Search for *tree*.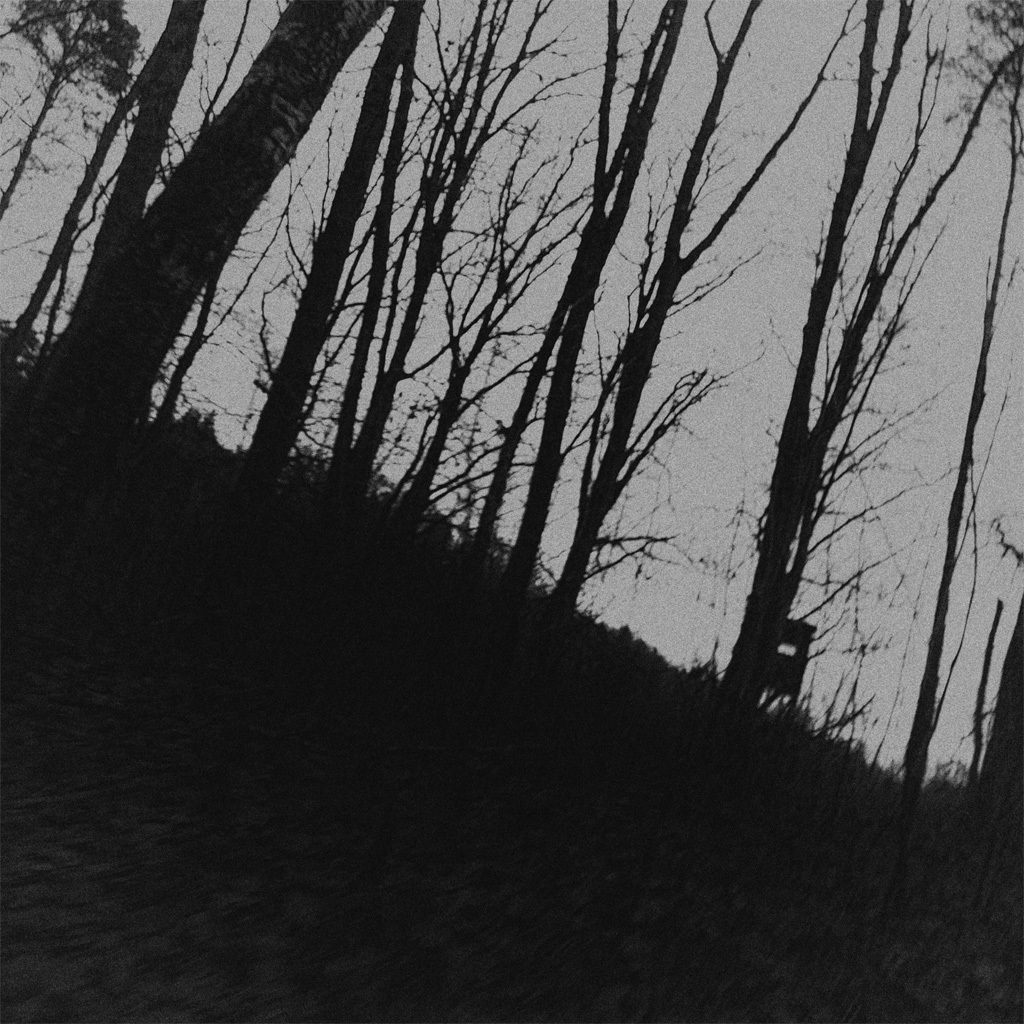
Found at bbox=(87, 0, 542, 504).
